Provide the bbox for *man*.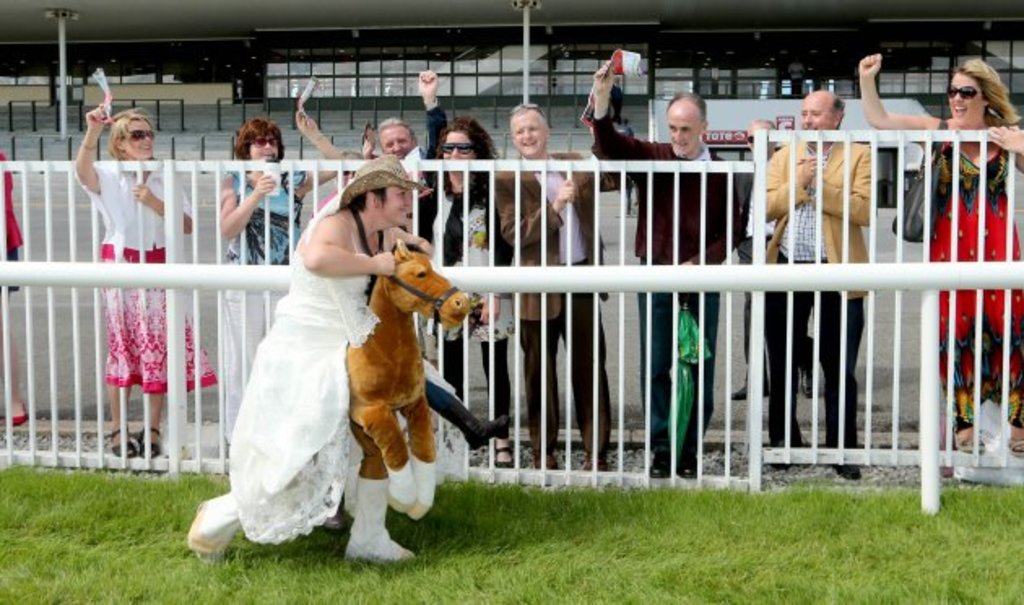
pyautogui.locateOnScreen(486, 102, 605, 475).
